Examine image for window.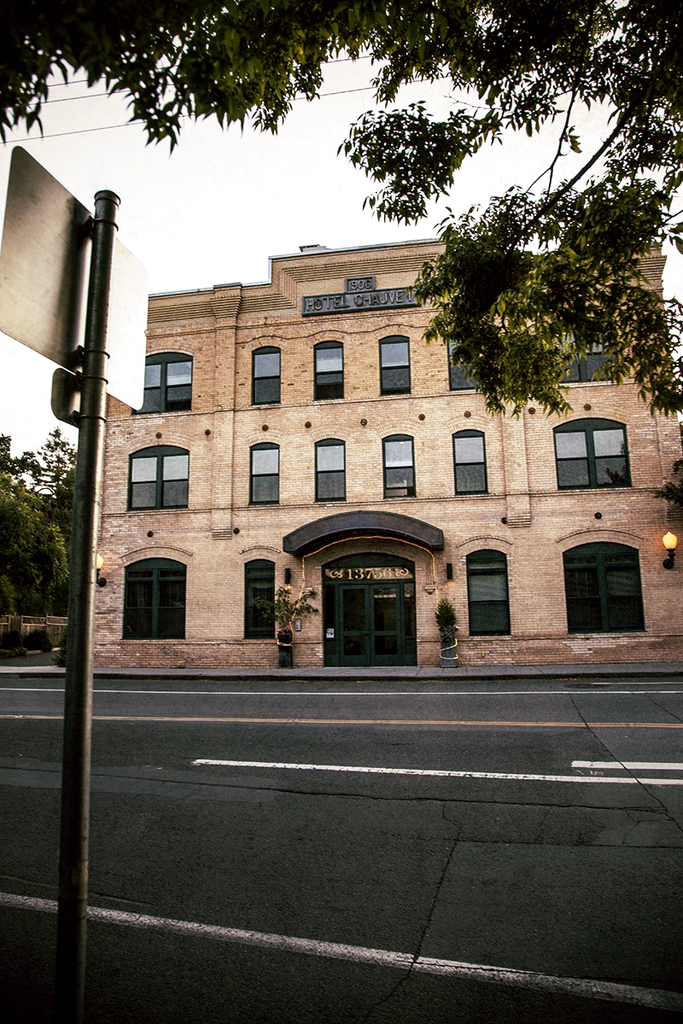
Examination result: BBox(378, 433, 415, 501).
